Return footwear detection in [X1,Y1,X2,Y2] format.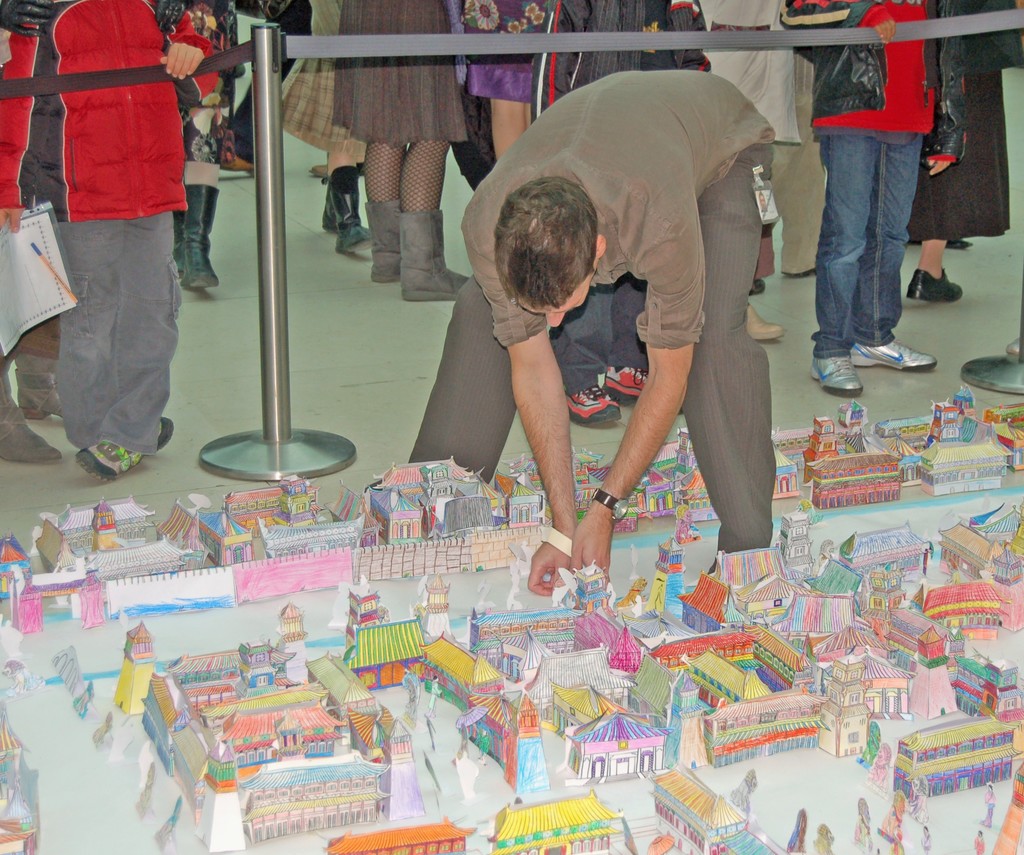
[850,338,936,373].
